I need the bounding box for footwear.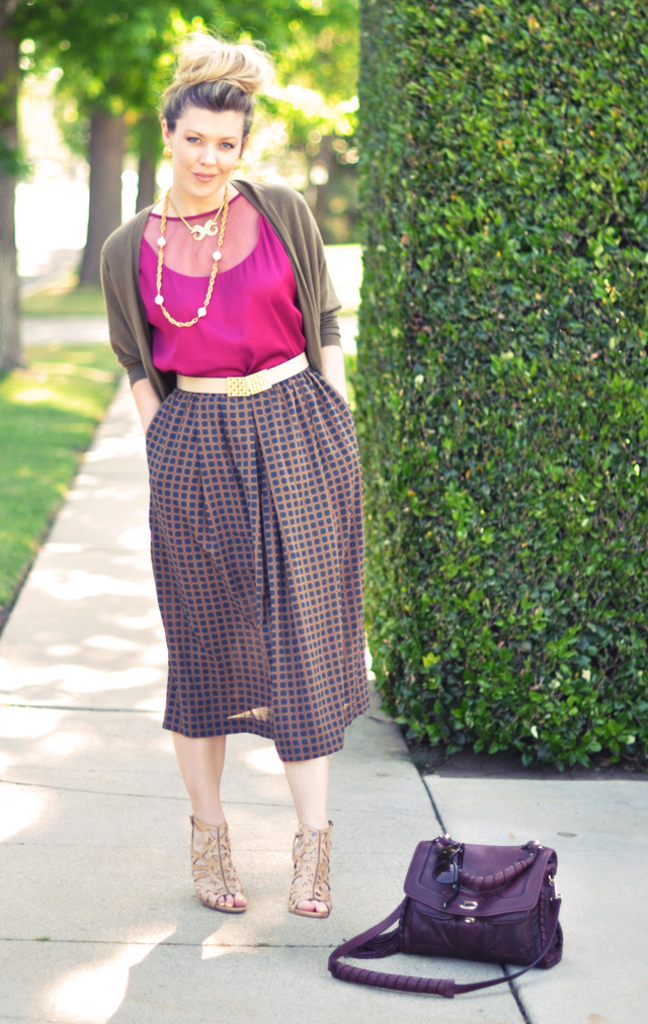
Here it is: {"left": 182, "top": 823, "right": 245, "bottom": 919}.
